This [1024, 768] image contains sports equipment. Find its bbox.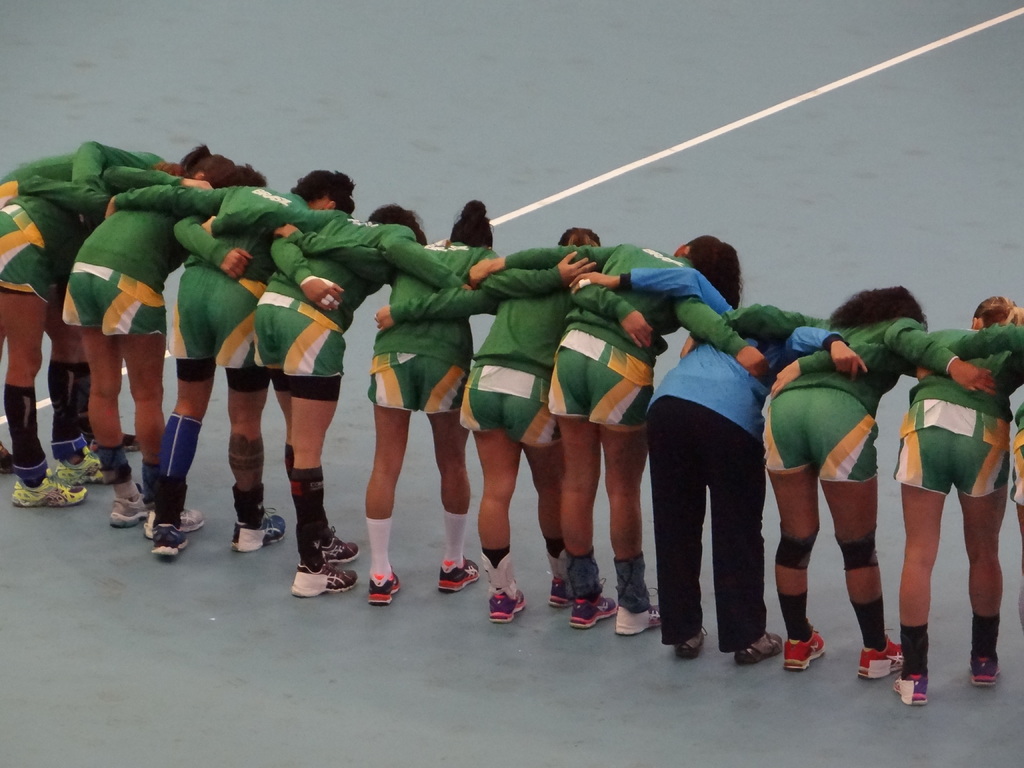
bbox=(733, 627, 788, 663).
